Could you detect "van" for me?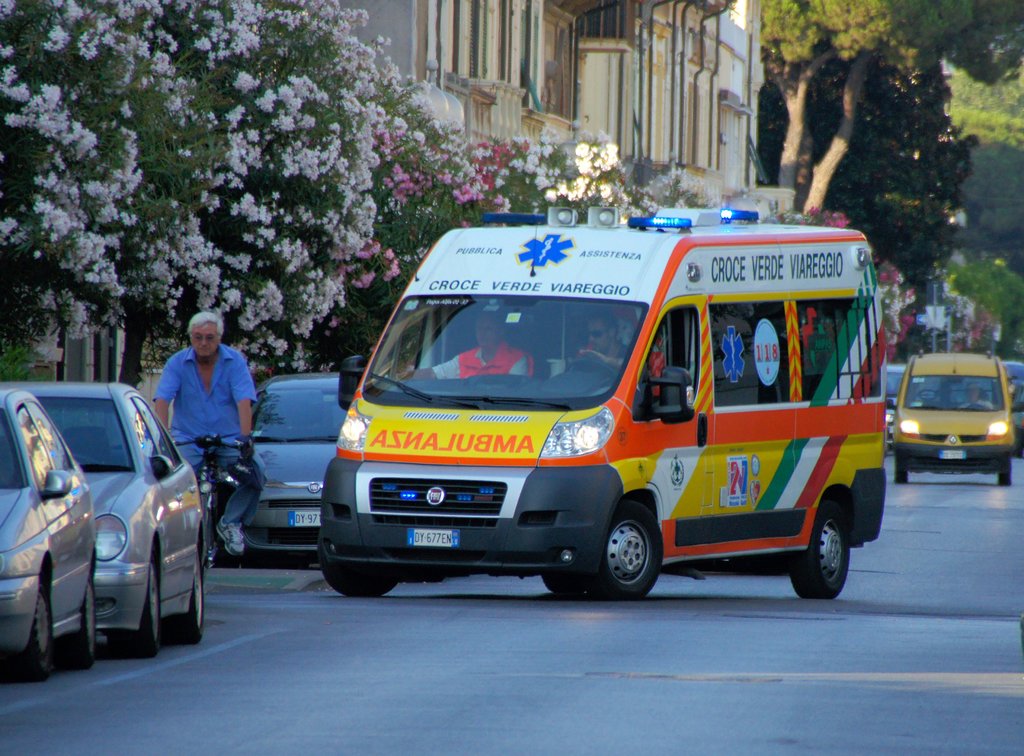
Detection result: [x1=884, y1=350, x2=1015, y2=488].
